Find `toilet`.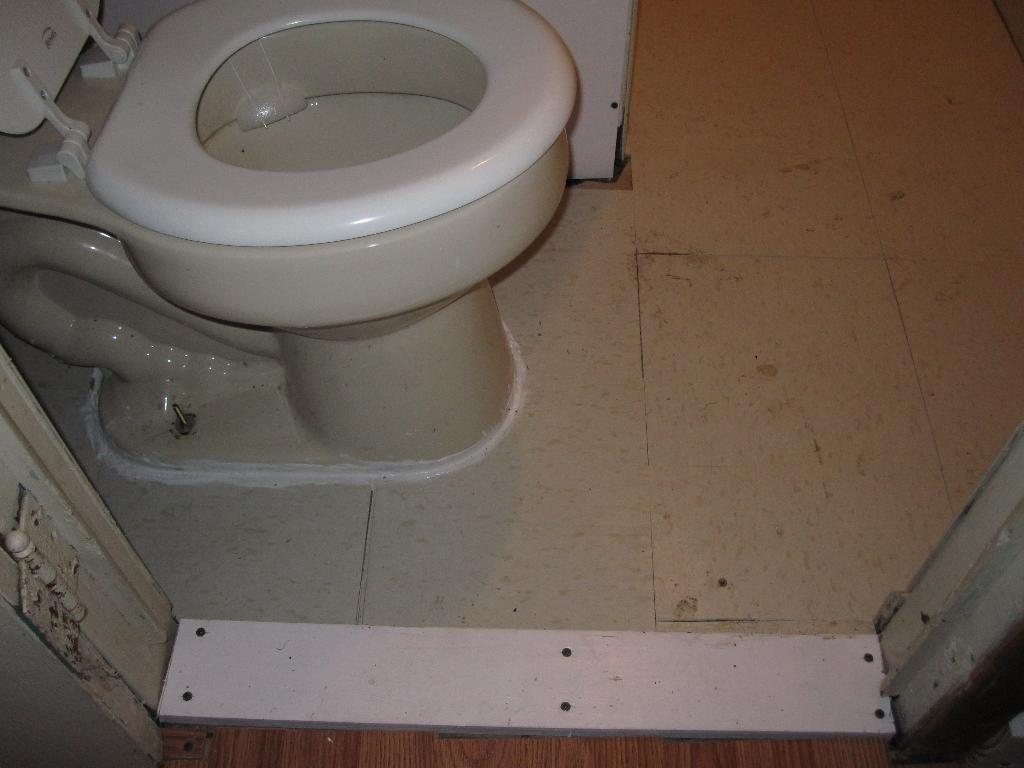
<region>0, 0, 619, 520</region>.
